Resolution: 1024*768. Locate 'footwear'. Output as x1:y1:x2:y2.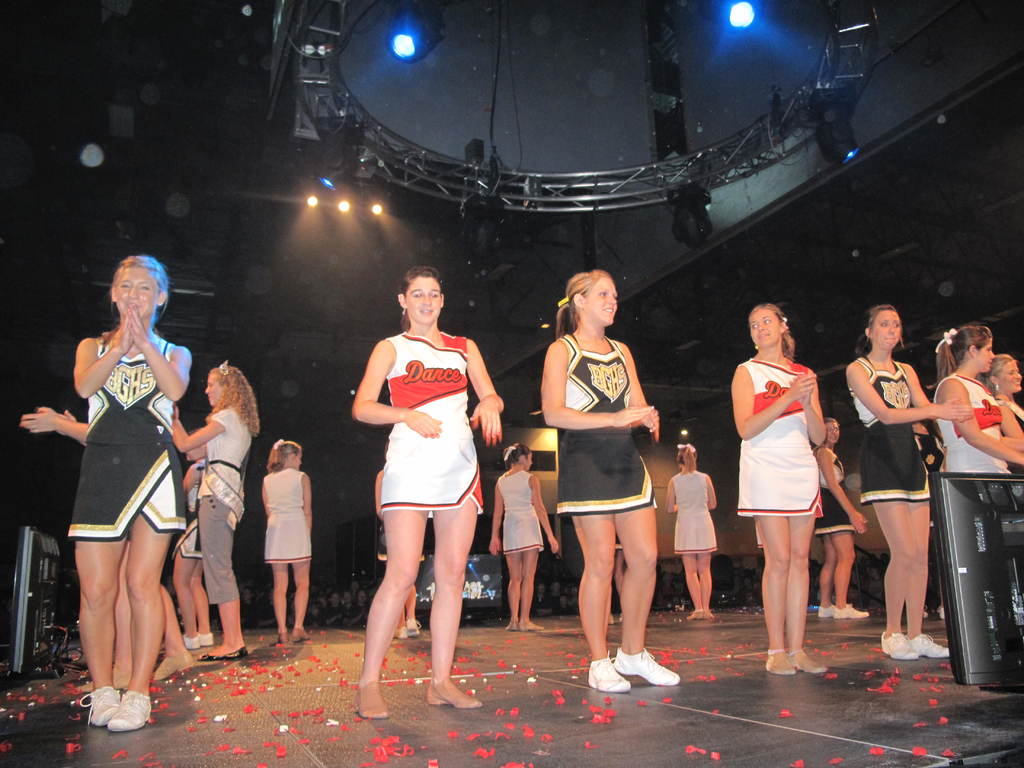
102:687:152:730.
